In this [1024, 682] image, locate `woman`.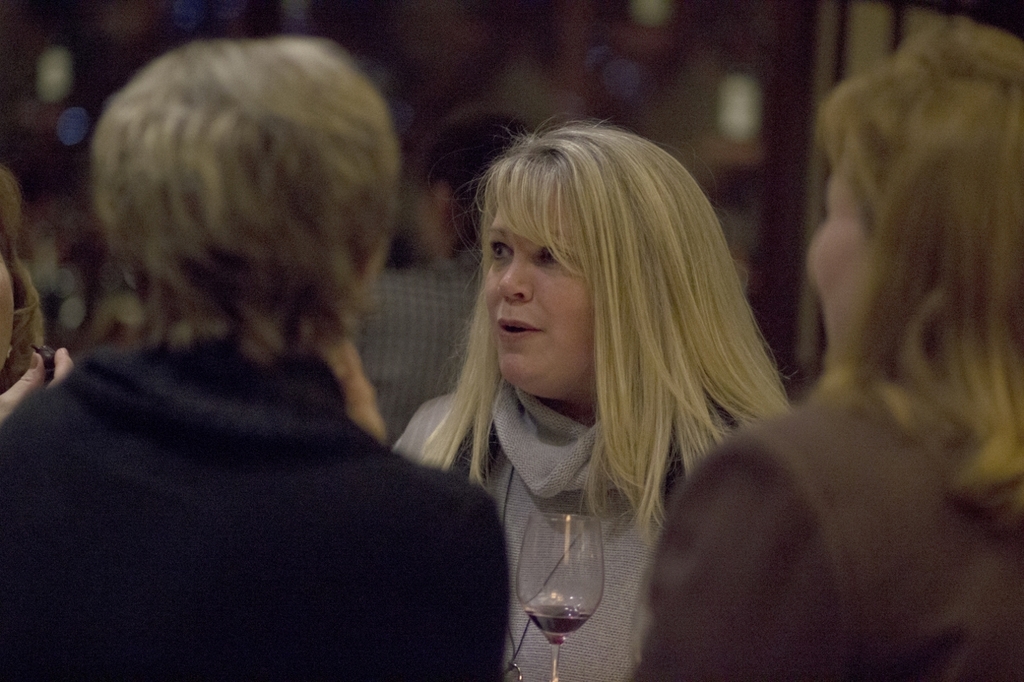
Bounding box: 0:30:514:680.
